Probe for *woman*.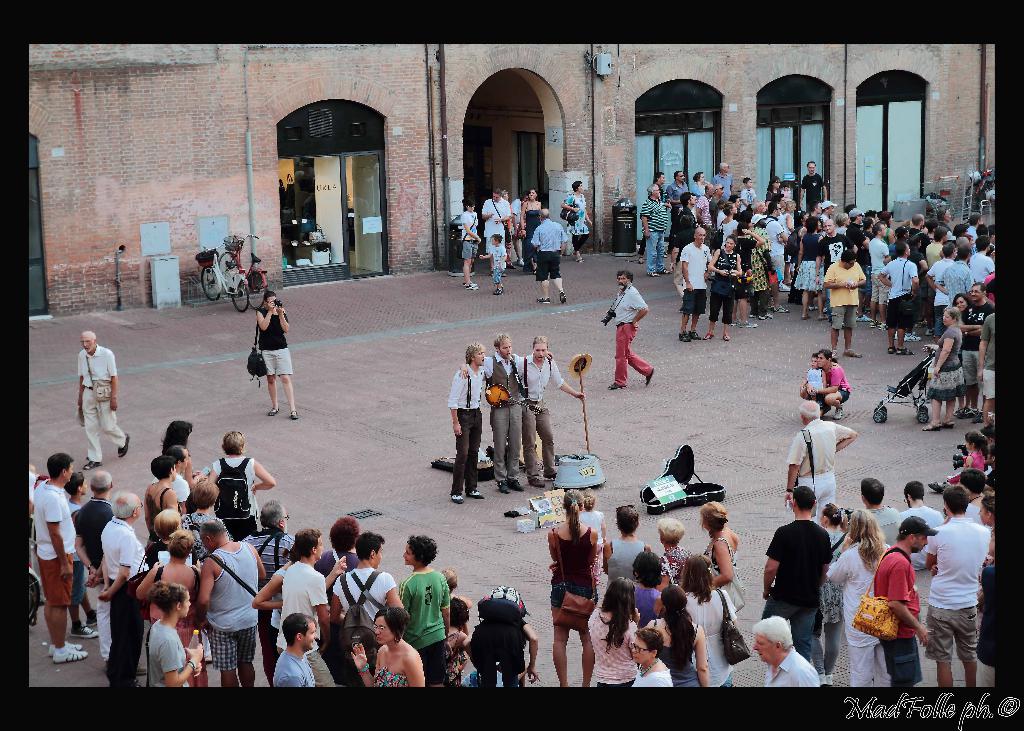
Probe result: [left=874, top=205, right=899, bottom=247].
